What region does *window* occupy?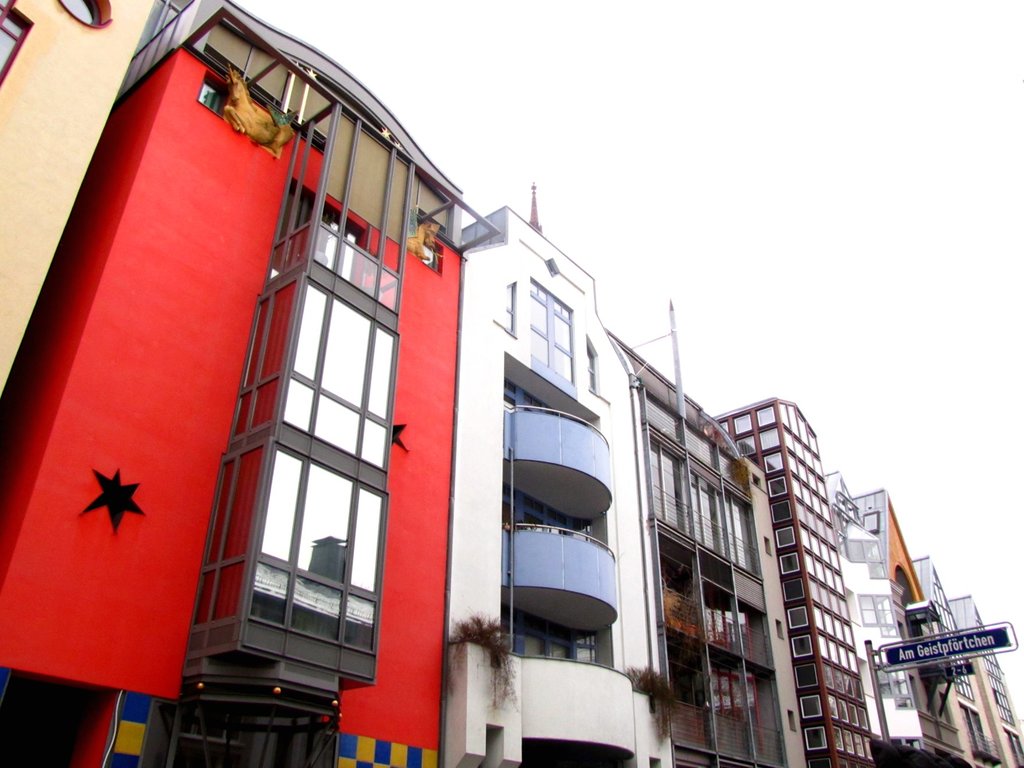
bbox(781, 604, 810, 631).
